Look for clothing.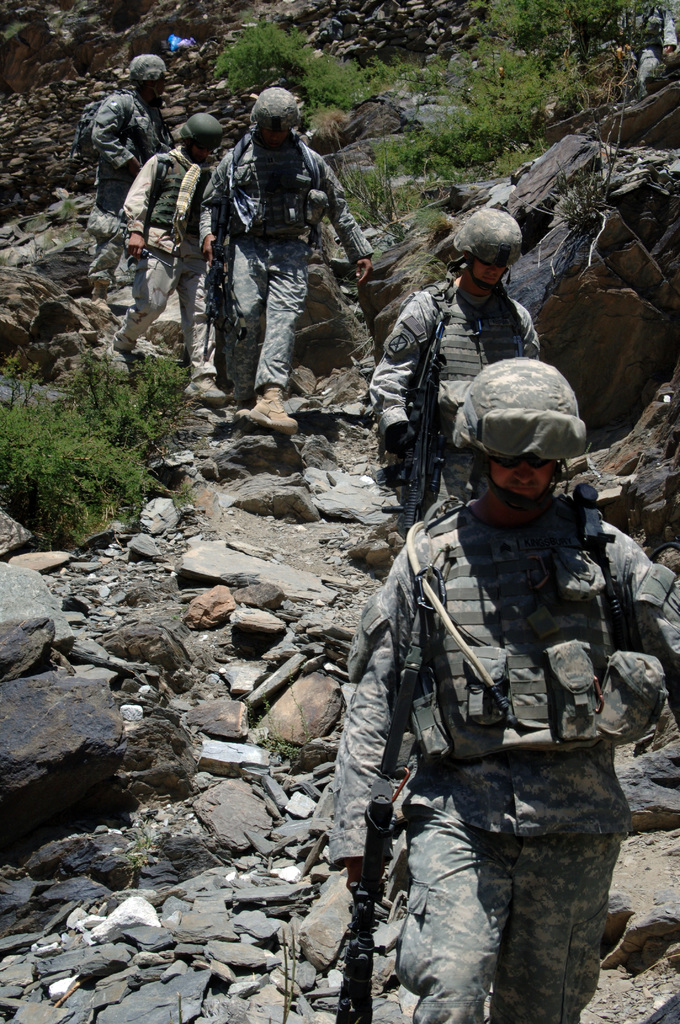
Found: l=84, t=84, r=168, b=270.
